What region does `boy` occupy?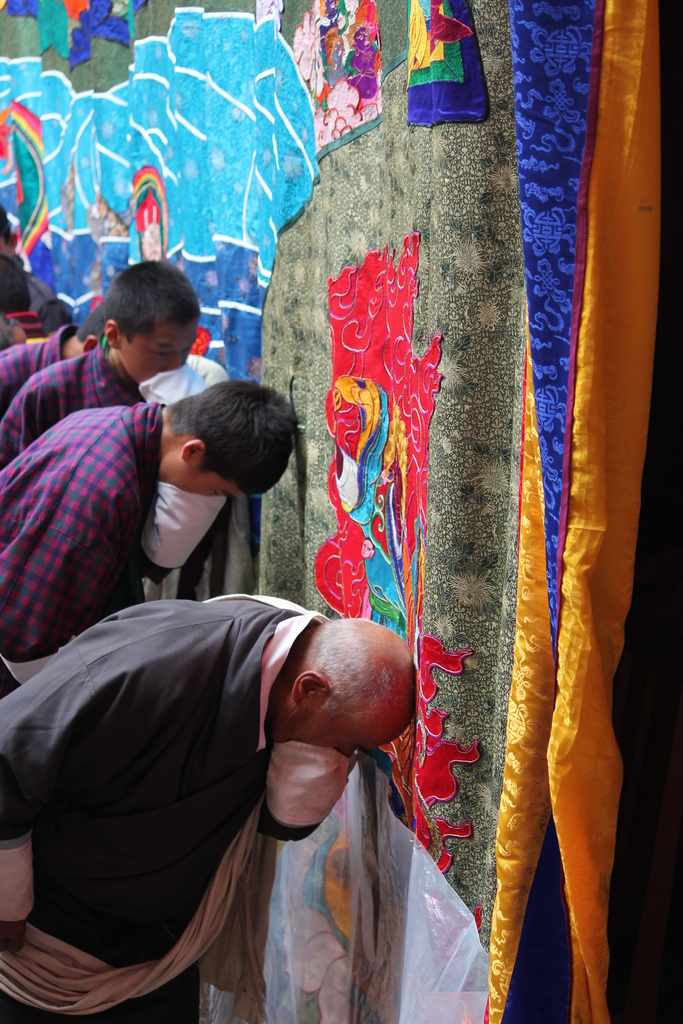
[0,255,200,474].
